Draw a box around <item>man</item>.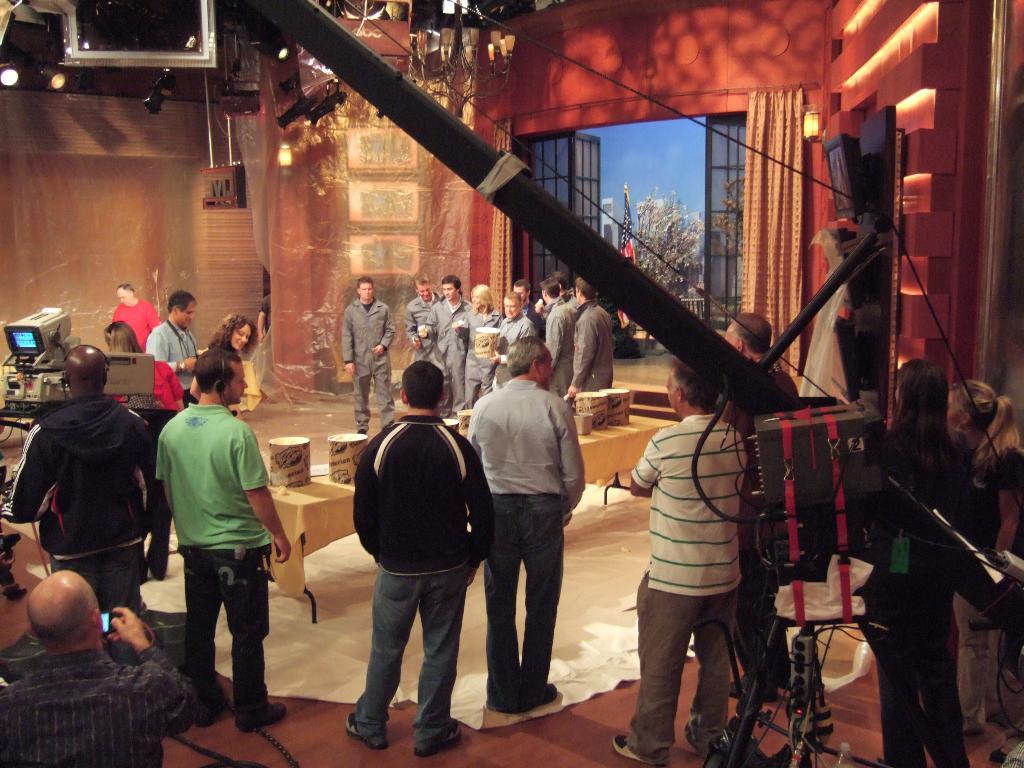
[x1=547, y1=278, x2=578, y2=402].
